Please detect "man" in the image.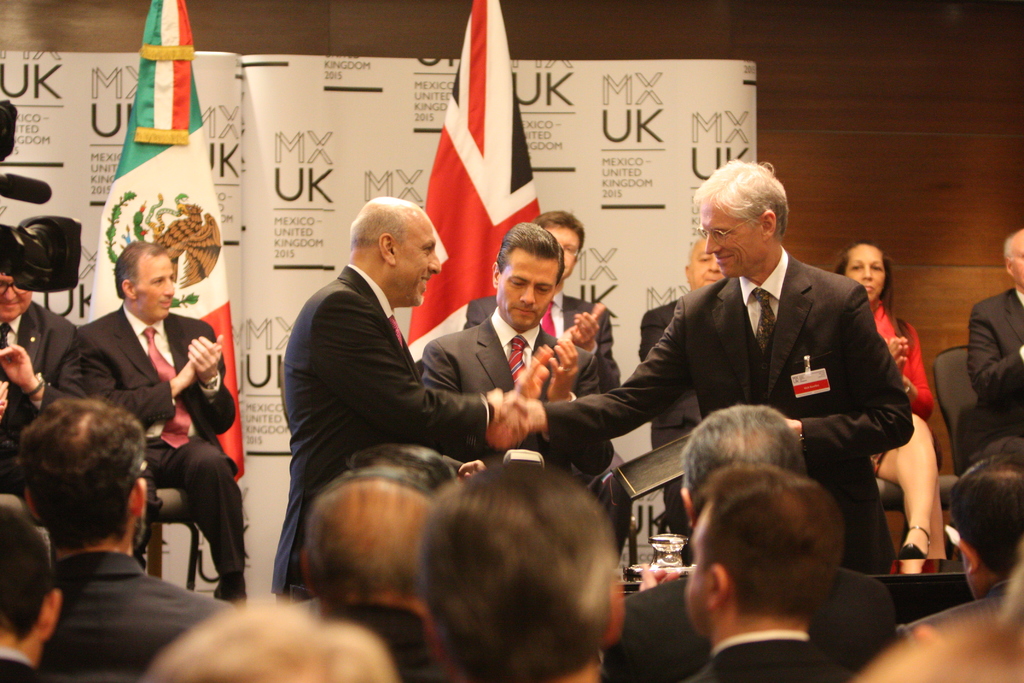
region(416, 222, 612, 504).
